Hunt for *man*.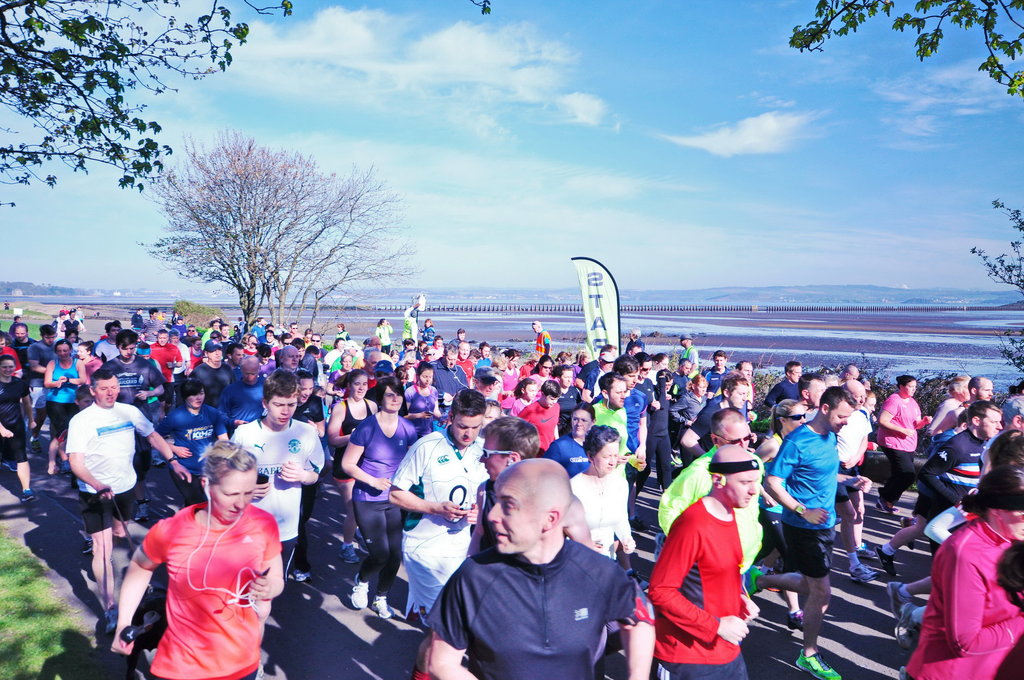
Hunted down at region(532, 320, 552, 360).
